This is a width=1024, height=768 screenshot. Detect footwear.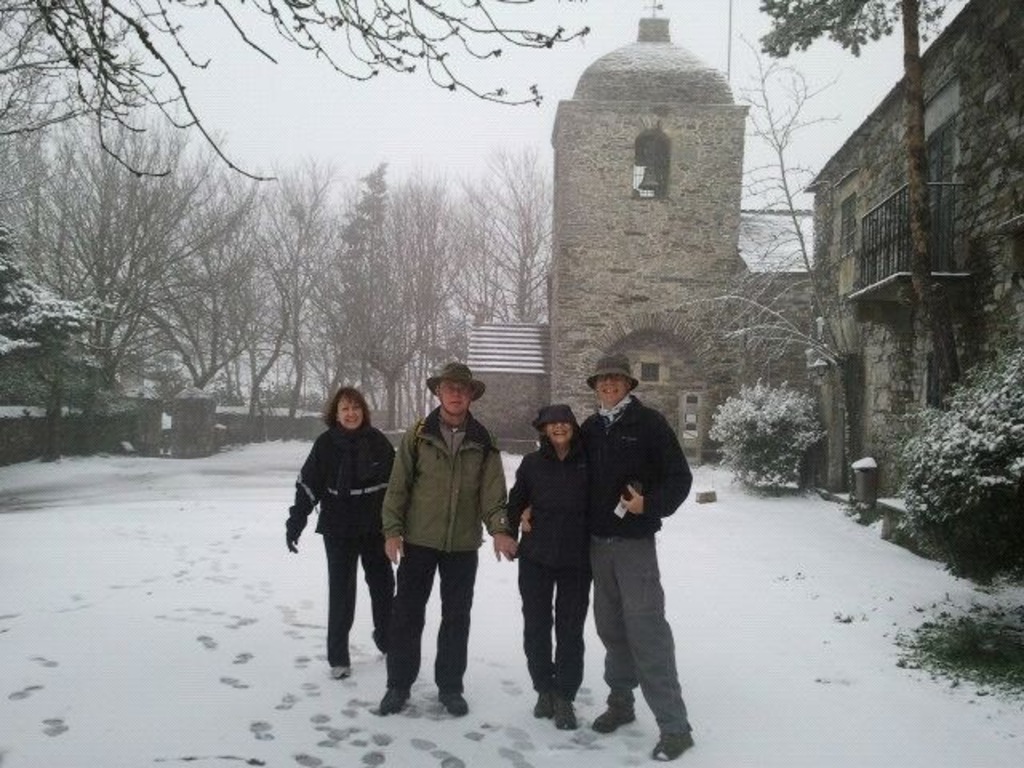
Rect(554, 696, 582, 731).
